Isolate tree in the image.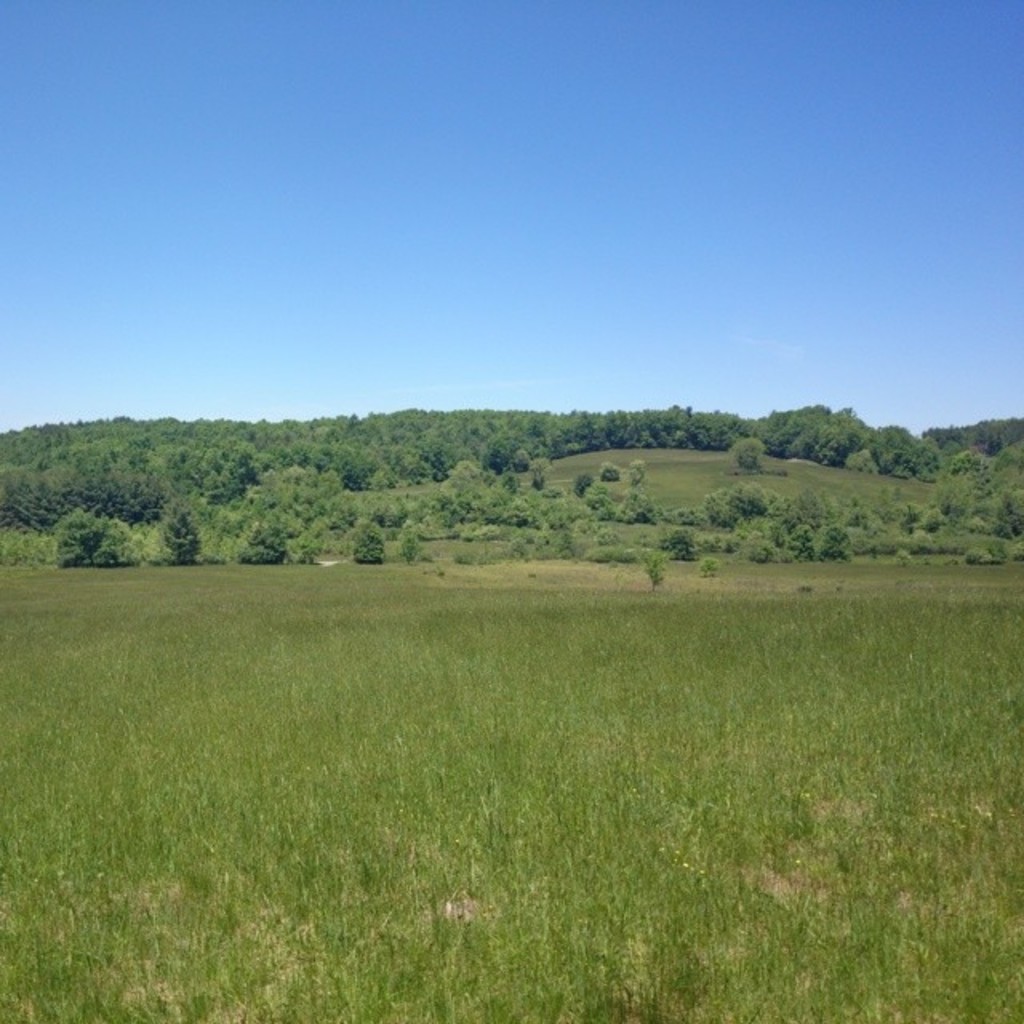
Isolated region: locate(171, 514, 208, 570).
